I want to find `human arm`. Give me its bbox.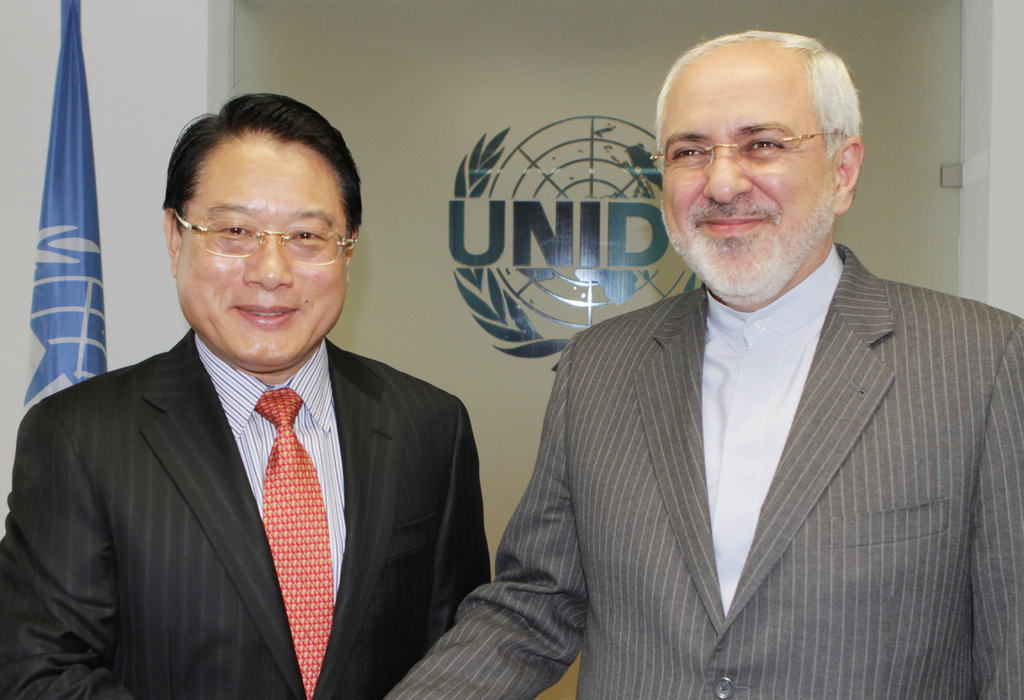
region(387, 334, 589, 699).
